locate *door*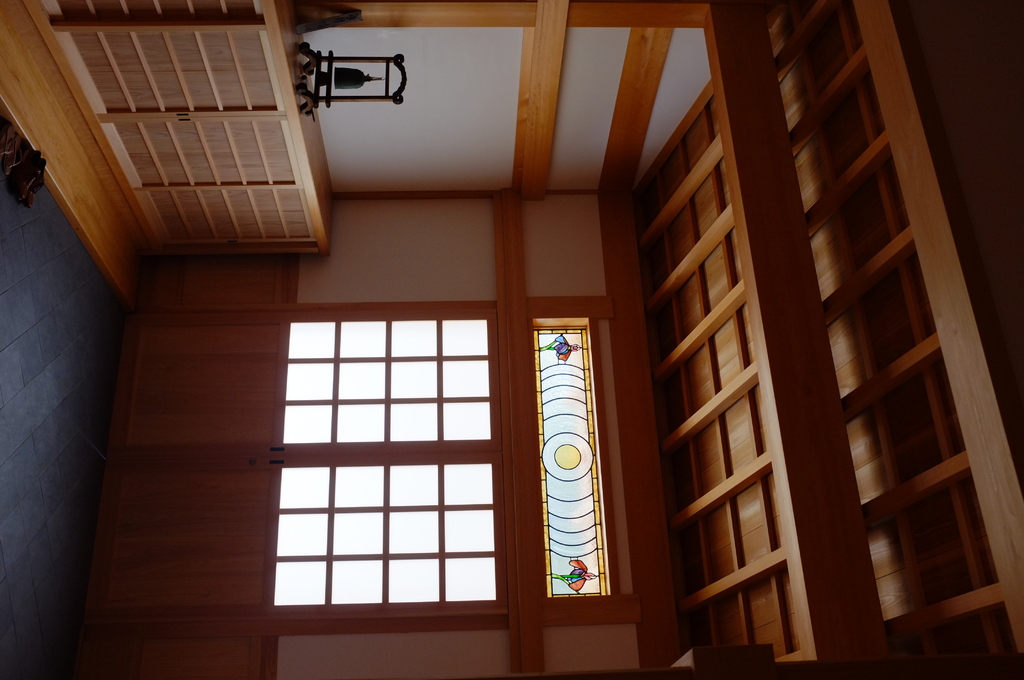
83 309 509 621
